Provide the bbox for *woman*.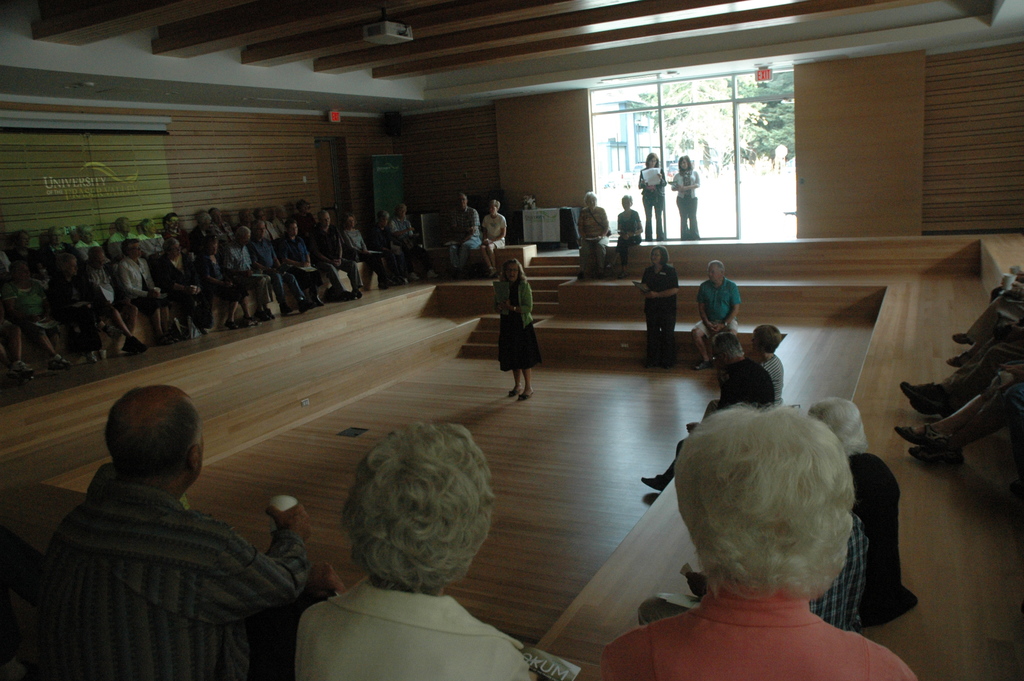
<region>285, 420, 538, 676</region>.
